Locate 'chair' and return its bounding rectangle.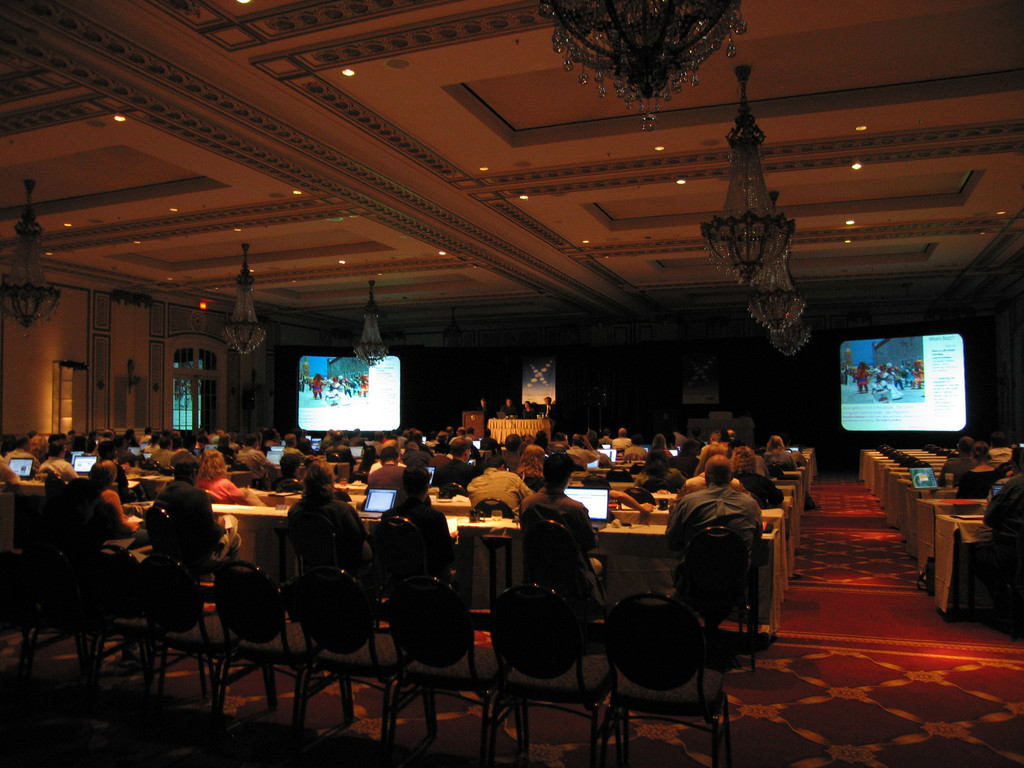
<bbox>598, 592, 733, 765</bbox>.
